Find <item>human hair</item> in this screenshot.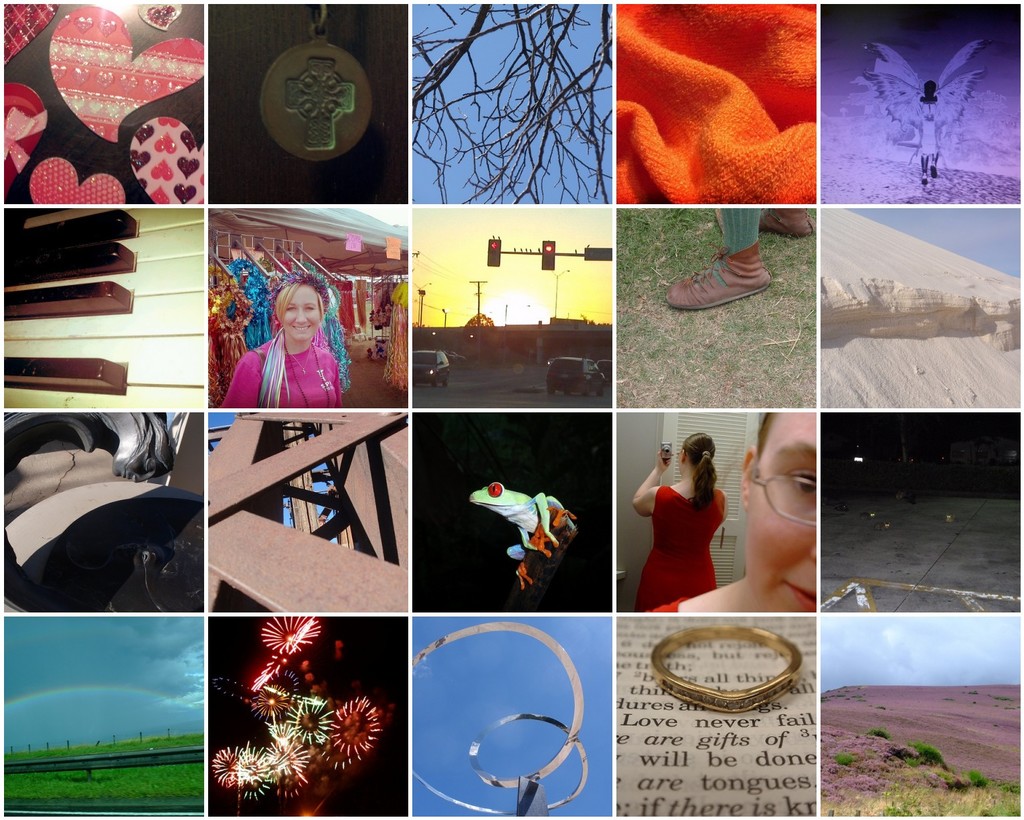
The bounding box for <item>human hair</item> is x1=679 y1=426 x2=716 y2=519.
